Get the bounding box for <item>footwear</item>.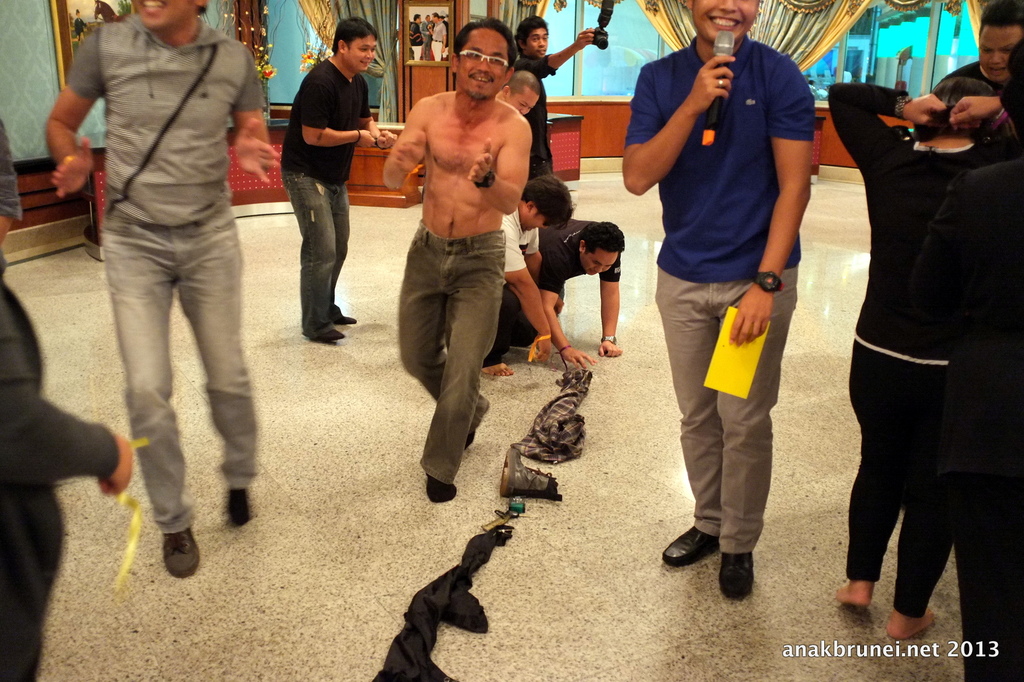
region(161, 525, 200, 576).
